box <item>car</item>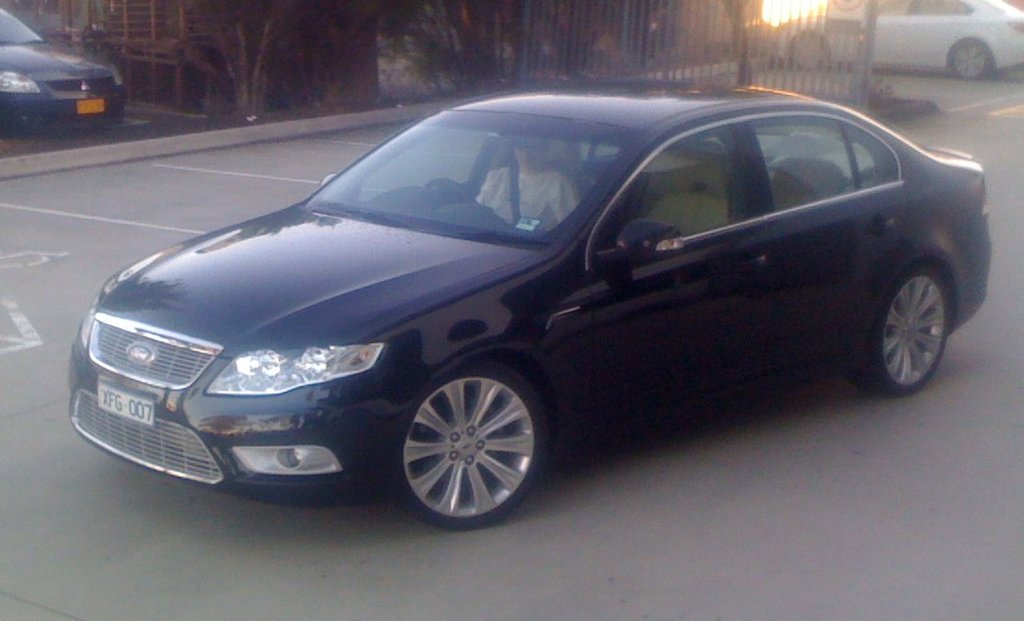
[59,91,996,520]
